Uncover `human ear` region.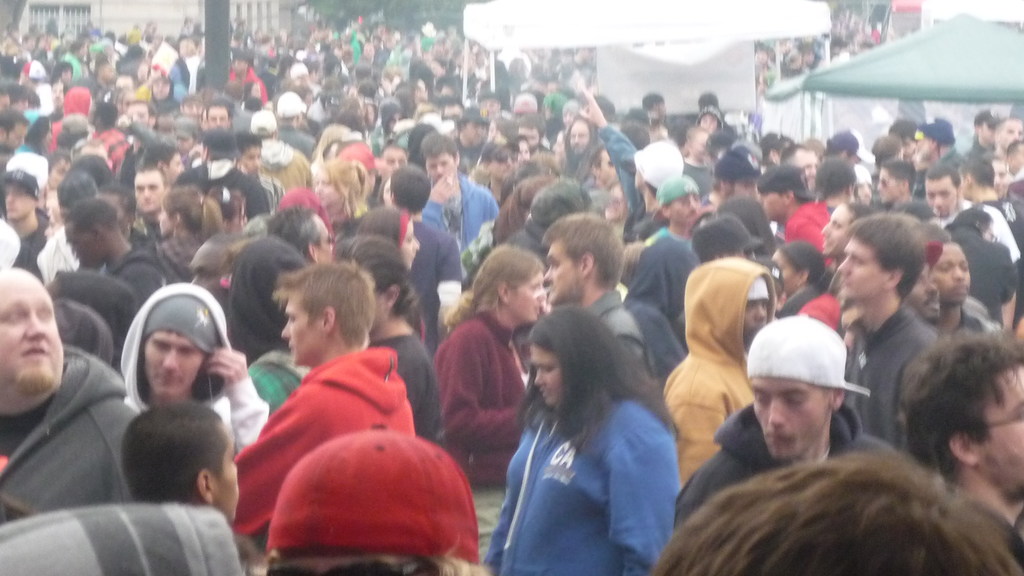
Uncovered: [497, 281, 508, 298].
